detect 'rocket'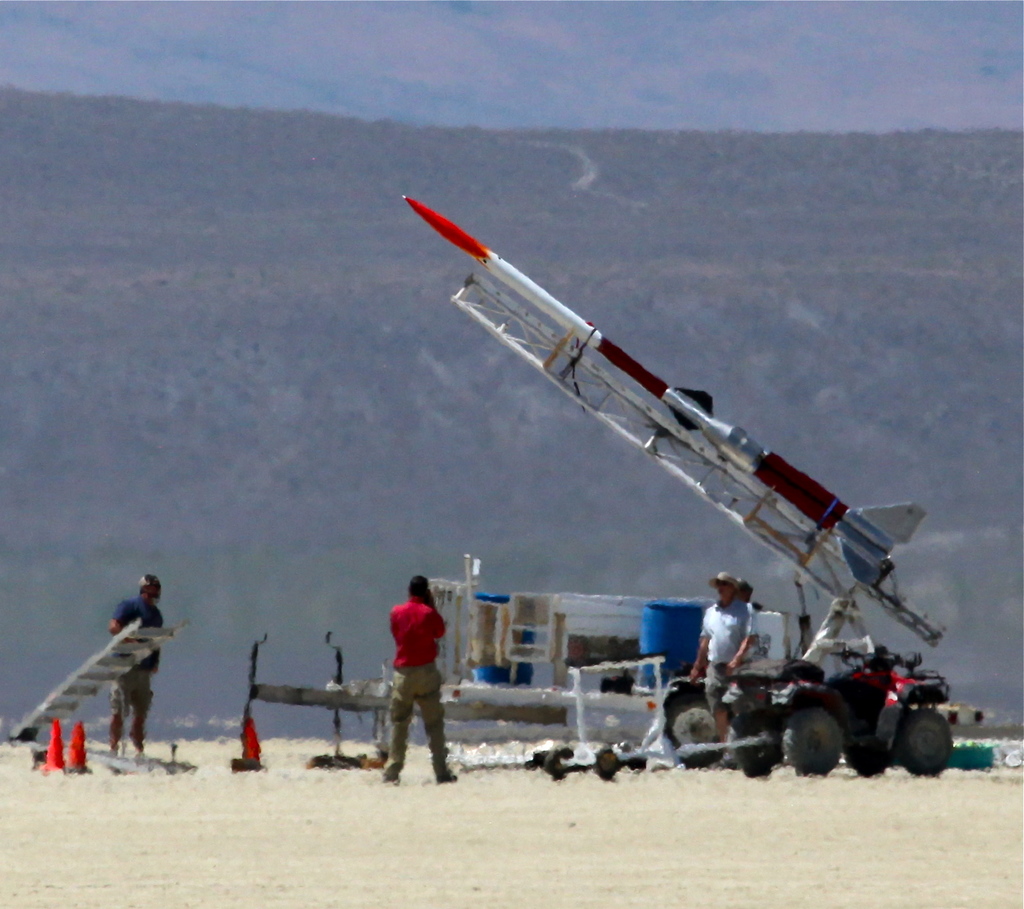
(411, 172, 880, 592)
